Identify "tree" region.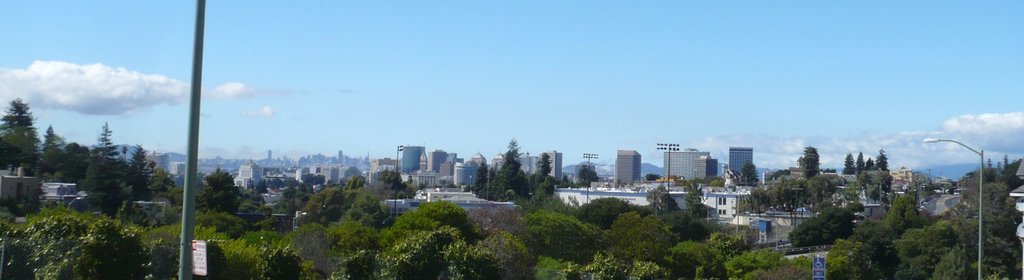
Region: <bbox>934, 246, 979, 279</bbox>.
